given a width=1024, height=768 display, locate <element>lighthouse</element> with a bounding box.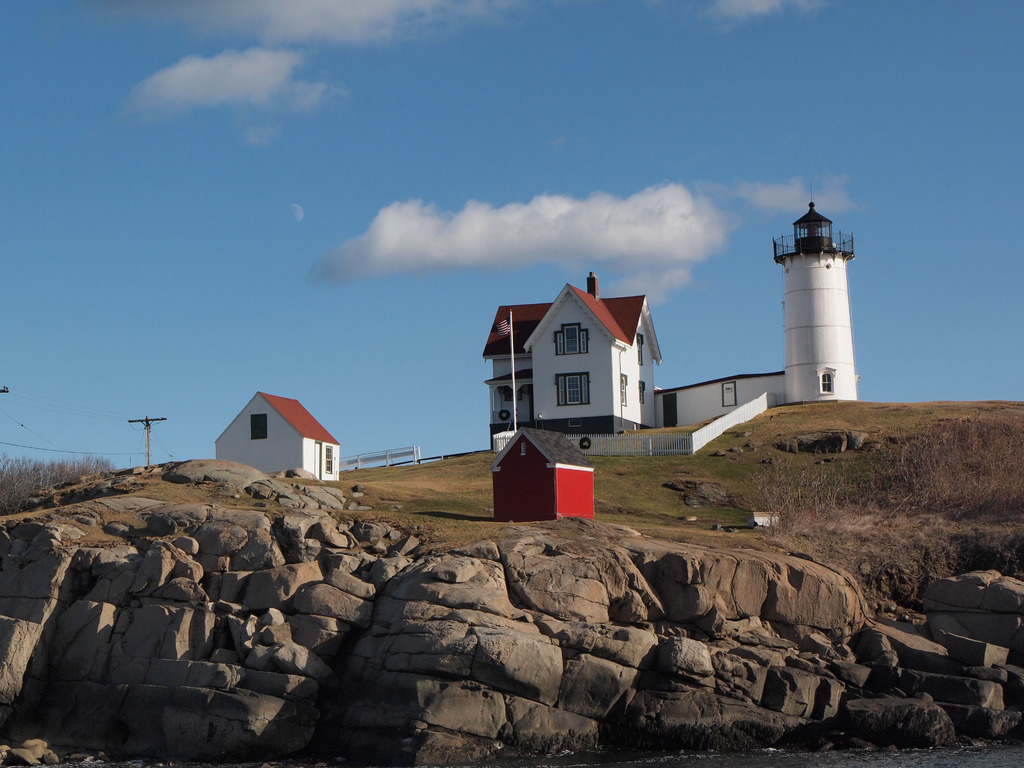
Located: x1=771 y1=179 x2=860 y2=406.
